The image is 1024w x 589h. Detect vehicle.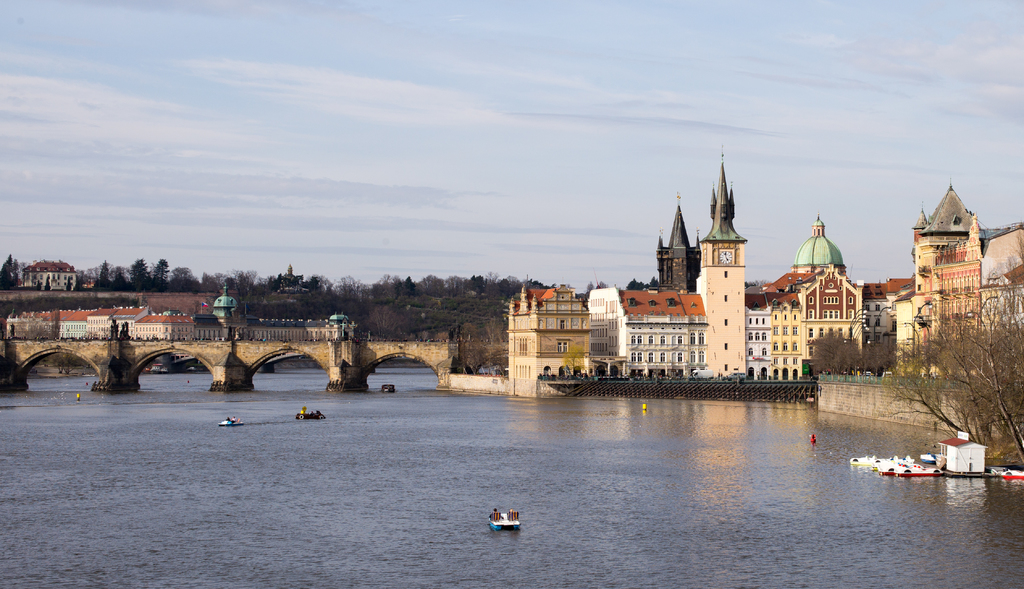
Detection: x1=919 y1=446 x2=942 y2=461.
